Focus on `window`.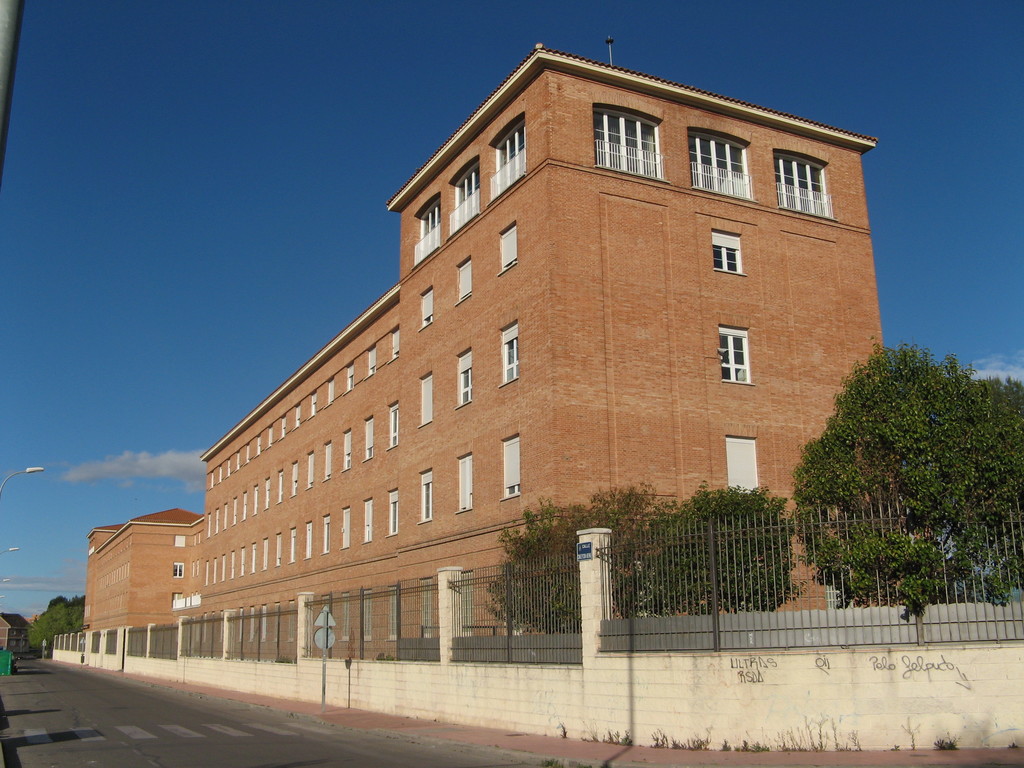
Focused at region(390, 329, 399, 361).
